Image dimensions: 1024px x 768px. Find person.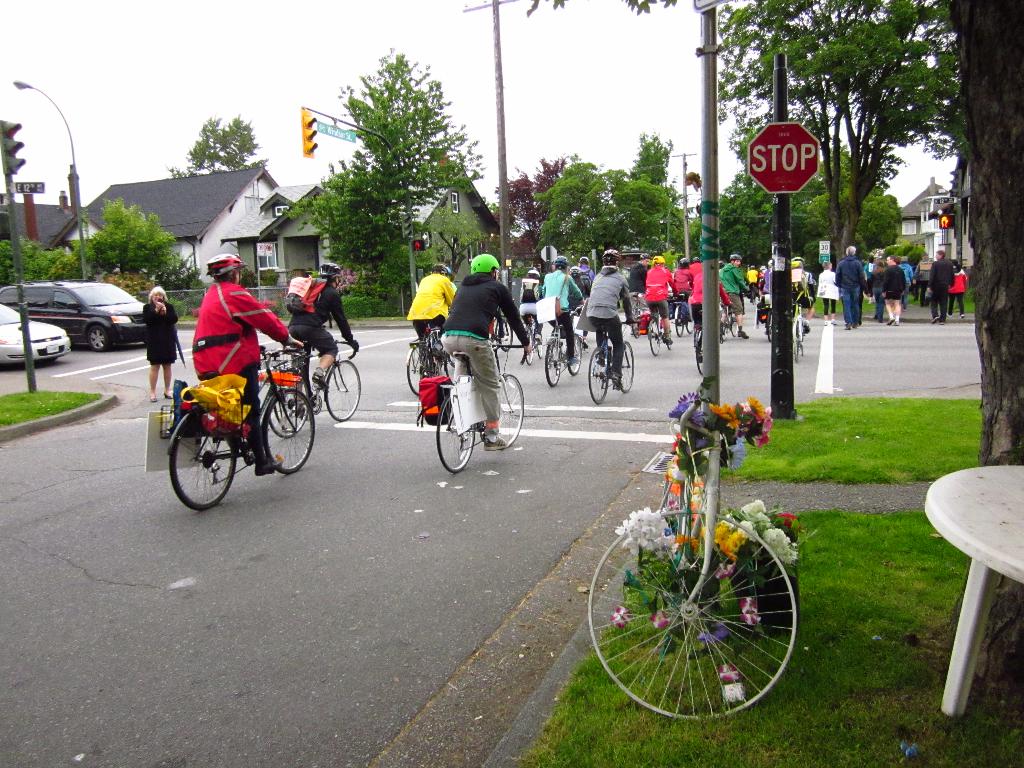
locate(170, 258, 301, 501).
